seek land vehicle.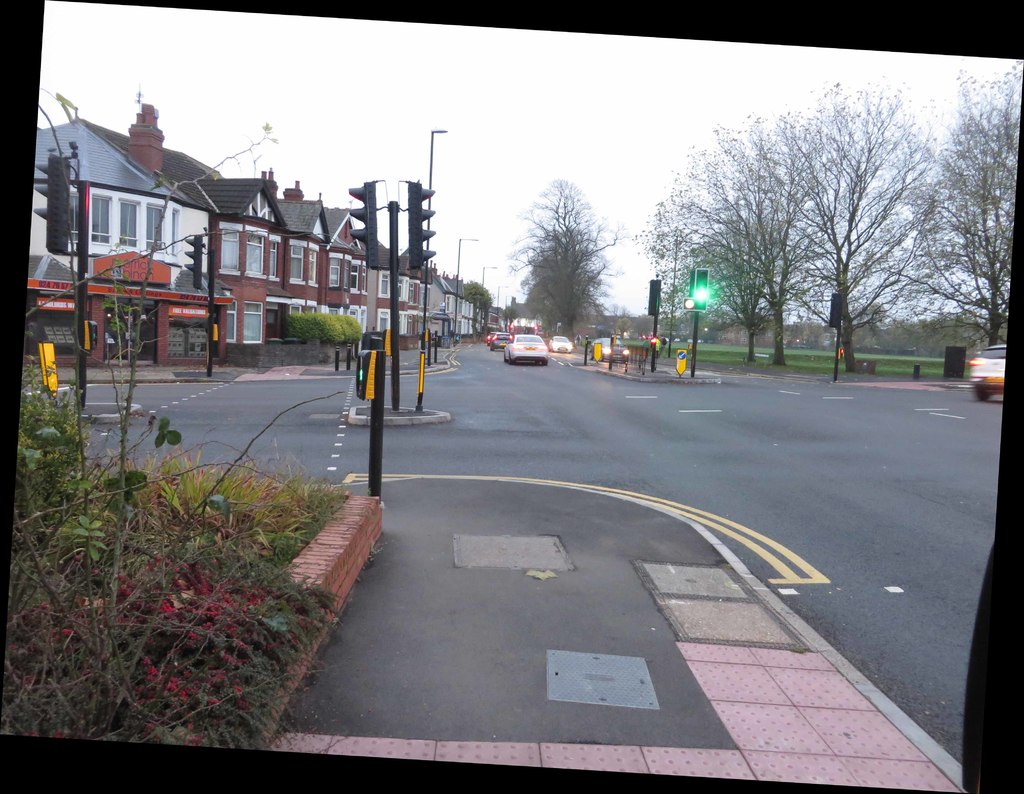
l=547, t=335, r=573, b=357.
